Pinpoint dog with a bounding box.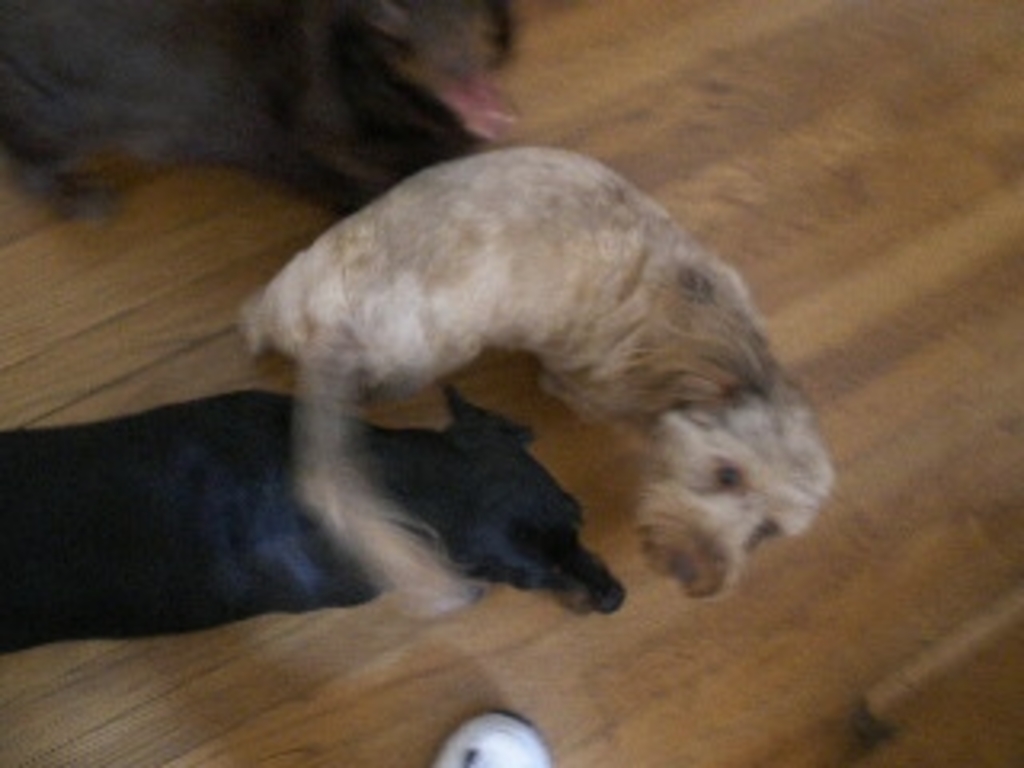
{"x1": 0, "y1": 378, "x2": 621, "y2": 653}.
